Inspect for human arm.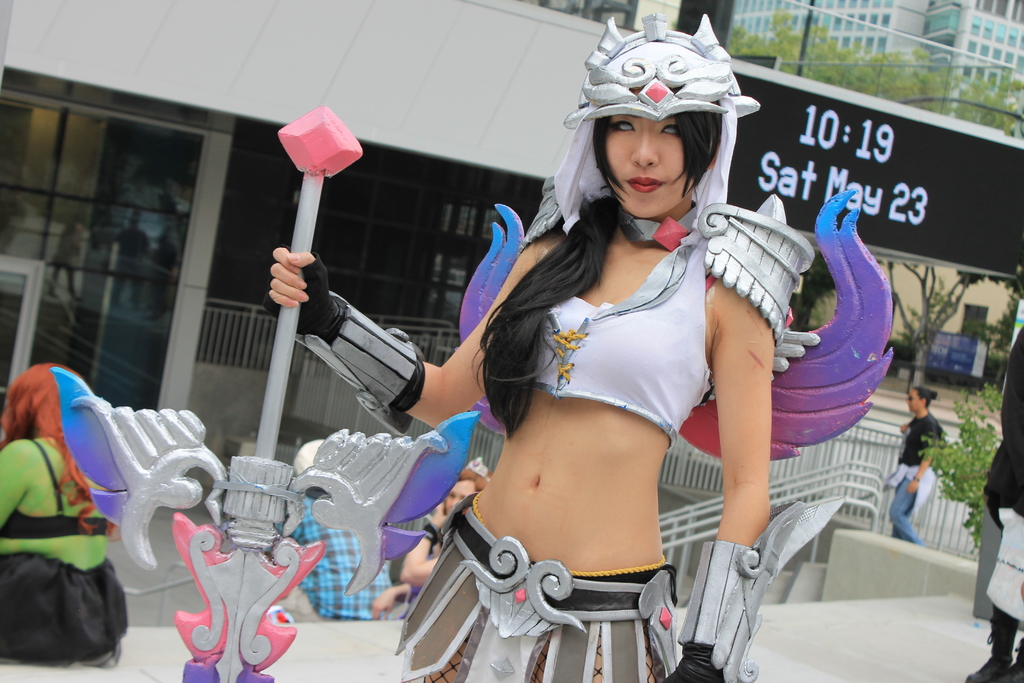
Inspection: left=666, top=277, right=774, bottom=682.
